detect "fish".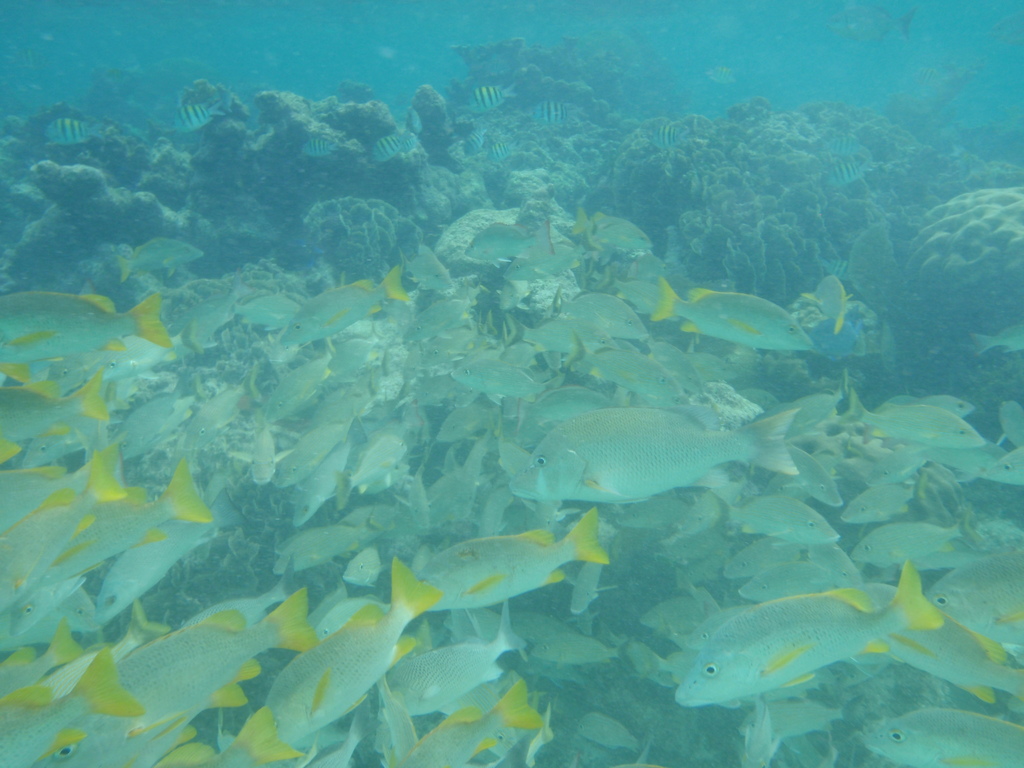
Detected at pyautogui.locateOnScreen(662, 573, 977, 728).
